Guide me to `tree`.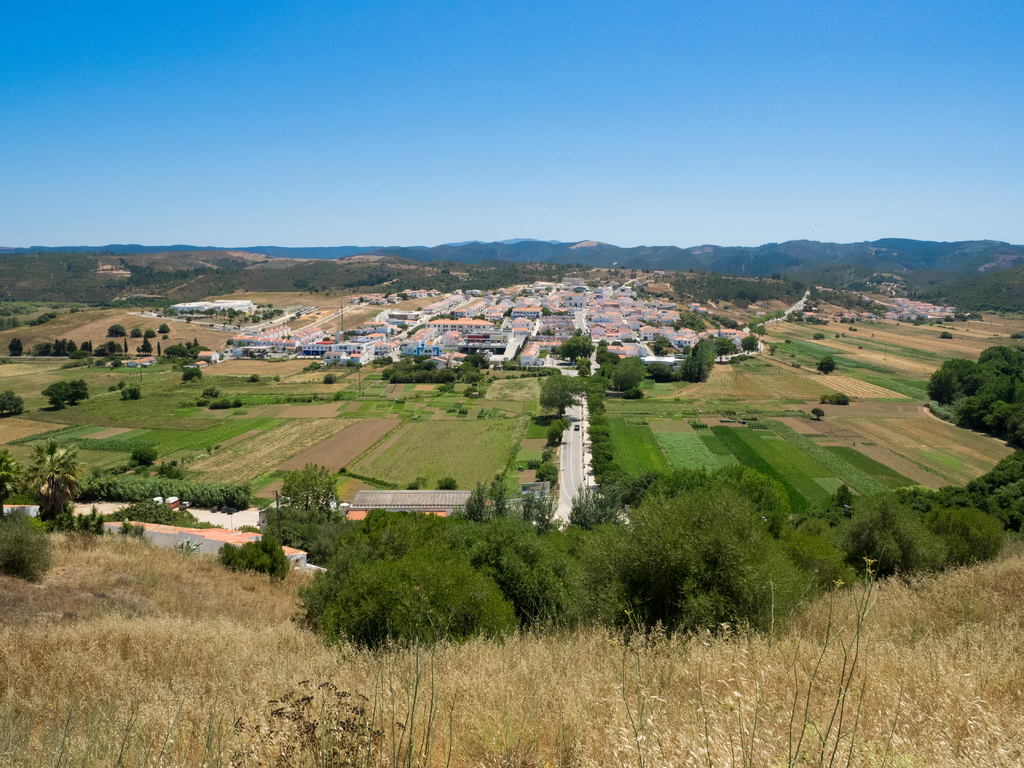
Guidance: 462, 485, 487, 521.
